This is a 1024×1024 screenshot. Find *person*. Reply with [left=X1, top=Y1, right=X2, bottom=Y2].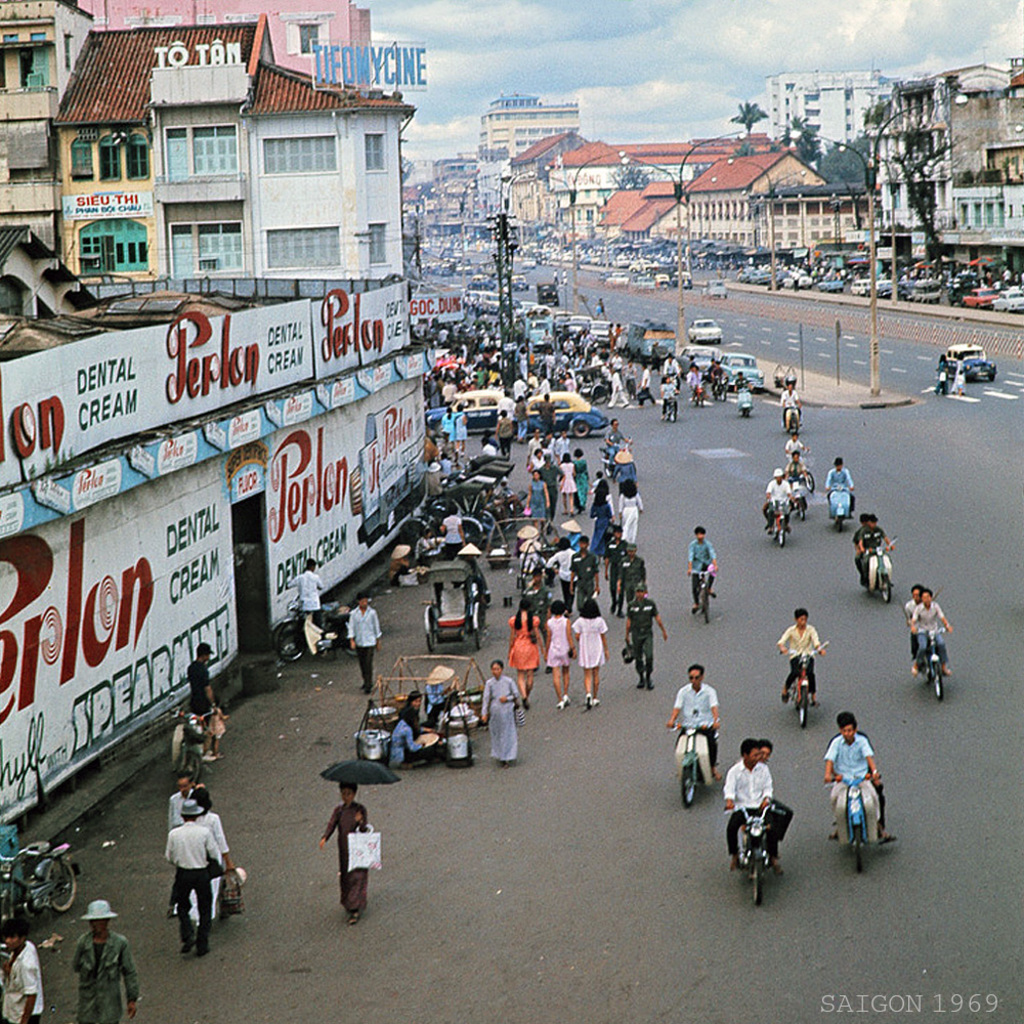
[left=601, top=519, right=628, bottom=580].
